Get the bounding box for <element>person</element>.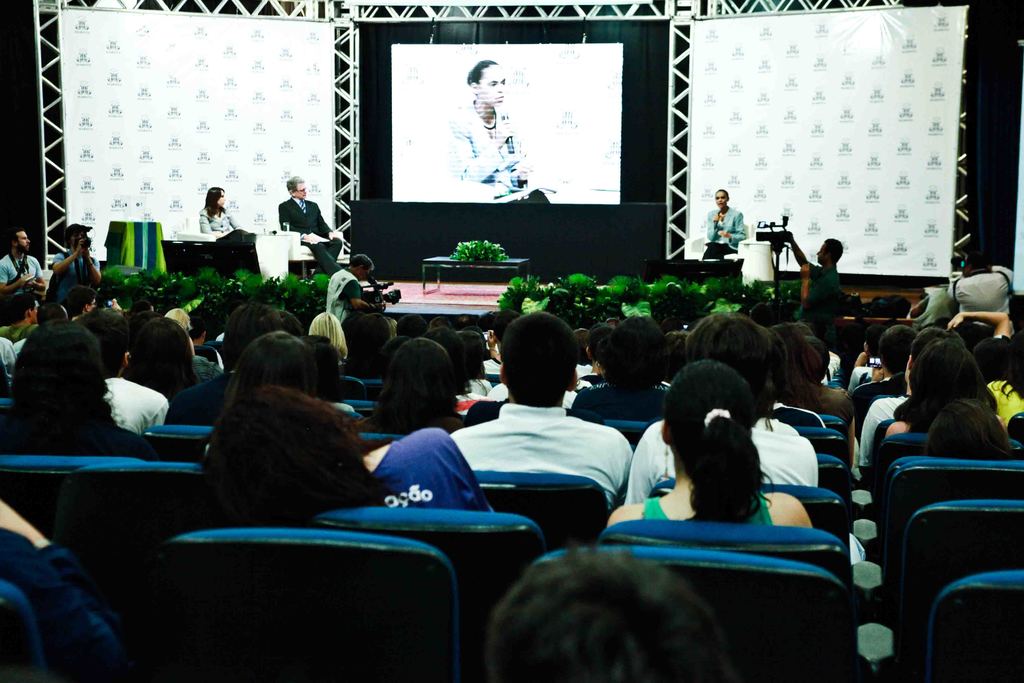
pyautogui.locateOnScreen(0, 224, 45, 298).
